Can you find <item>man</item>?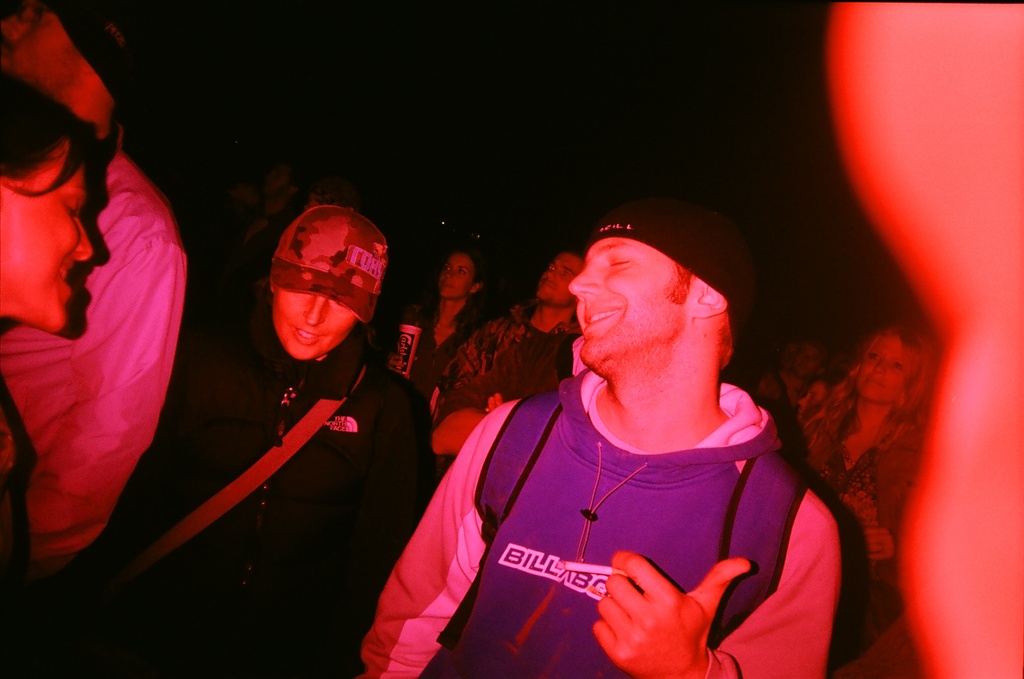
Yes, bounding box: locate(761, 326, 833, 404).
